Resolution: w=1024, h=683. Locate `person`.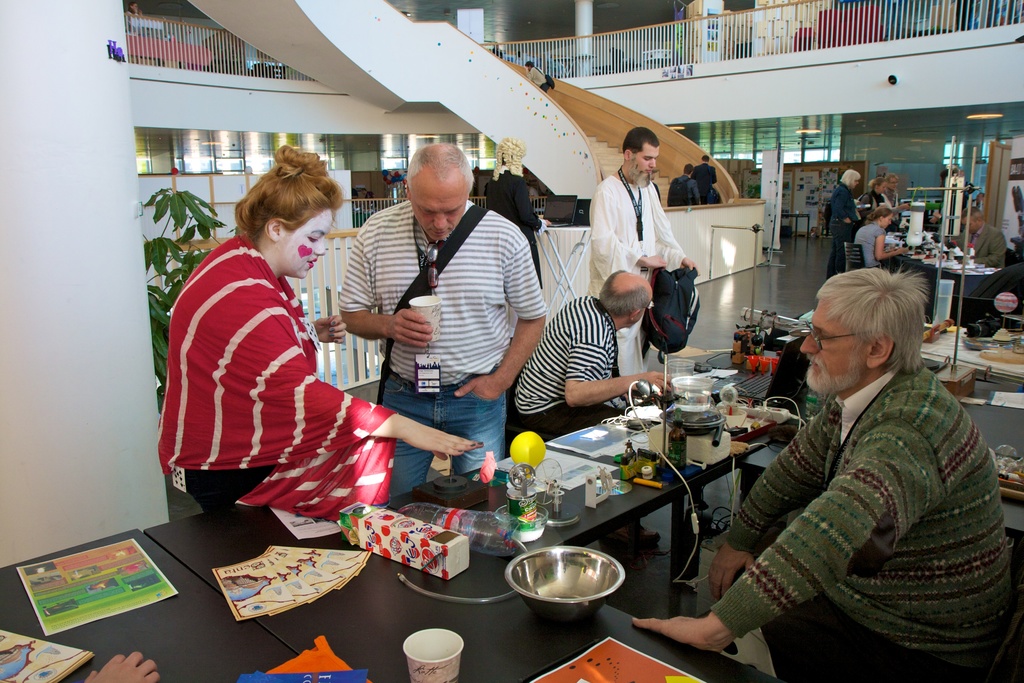
(left=867, top=177, right=889, bottom=211).
